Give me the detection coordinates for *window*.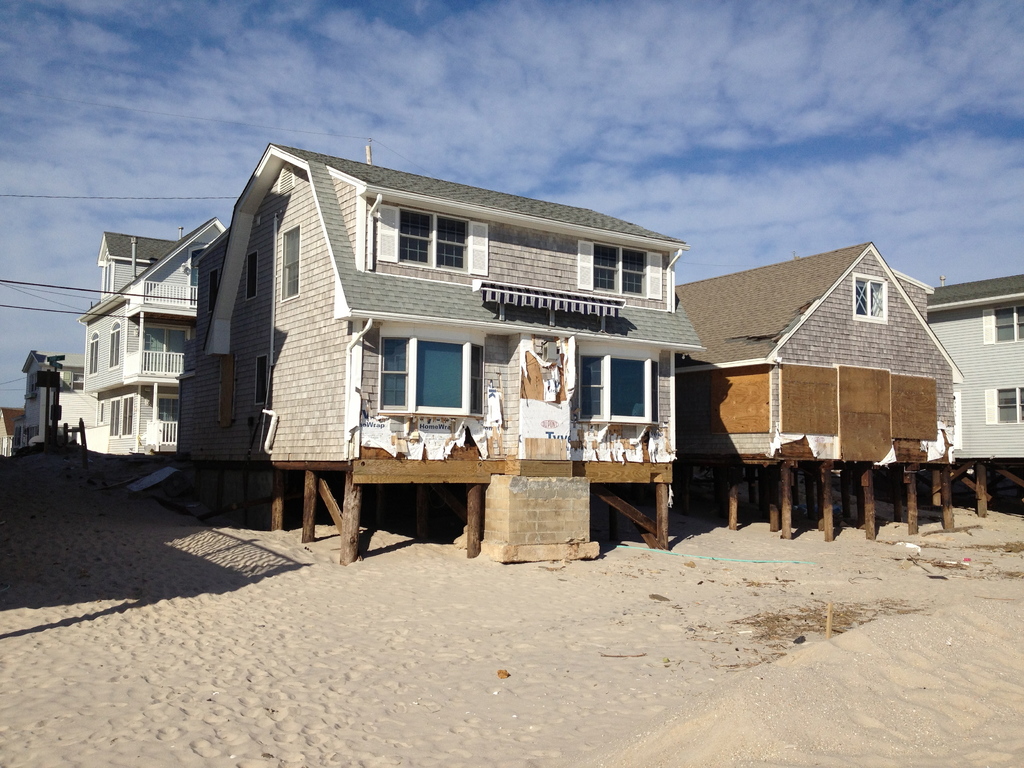
bbox=[106, 398, 122, 436].
